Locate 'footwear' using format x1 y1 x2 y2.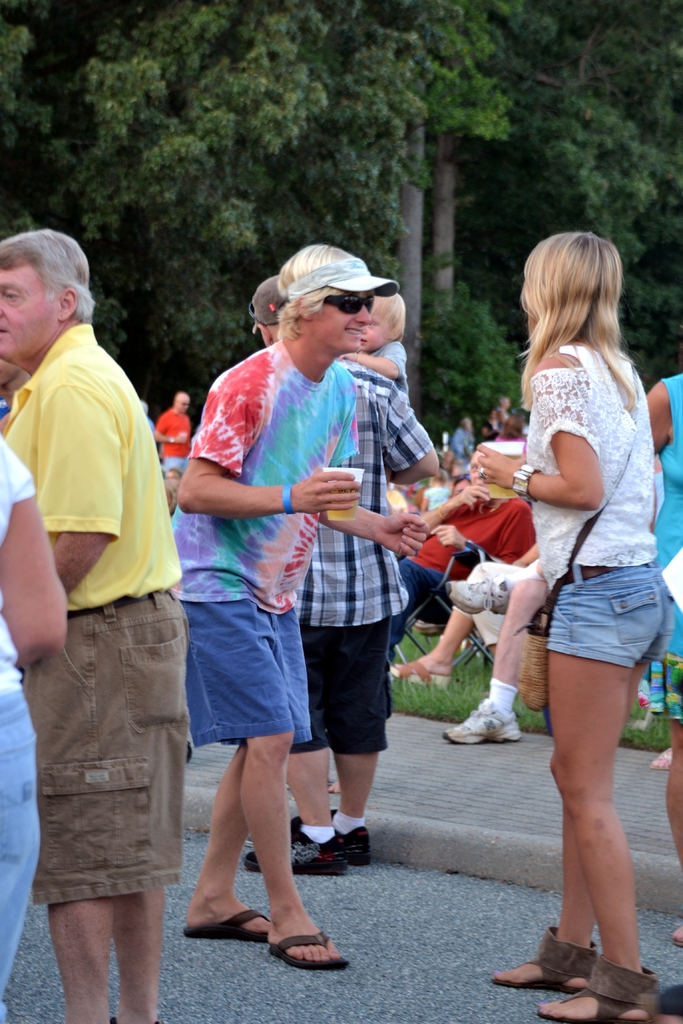
238 815 343 877.
